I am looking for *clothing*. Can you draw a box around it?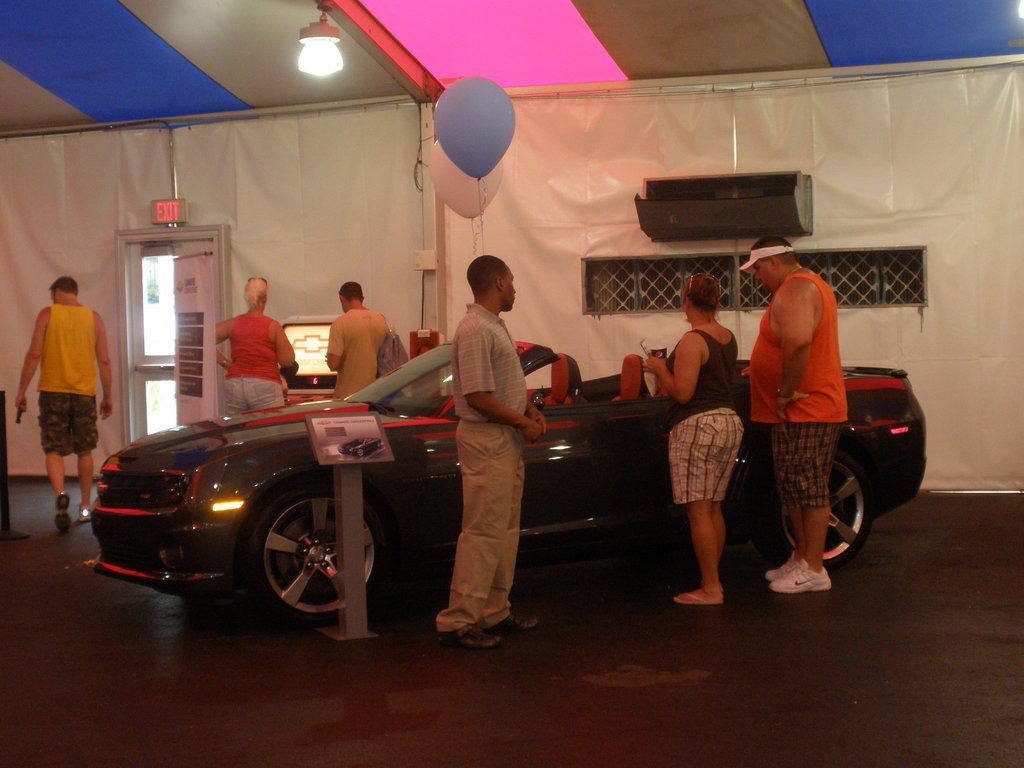
Sure, the bounding box is [left=753, top=245, right=865, bottom=540].
